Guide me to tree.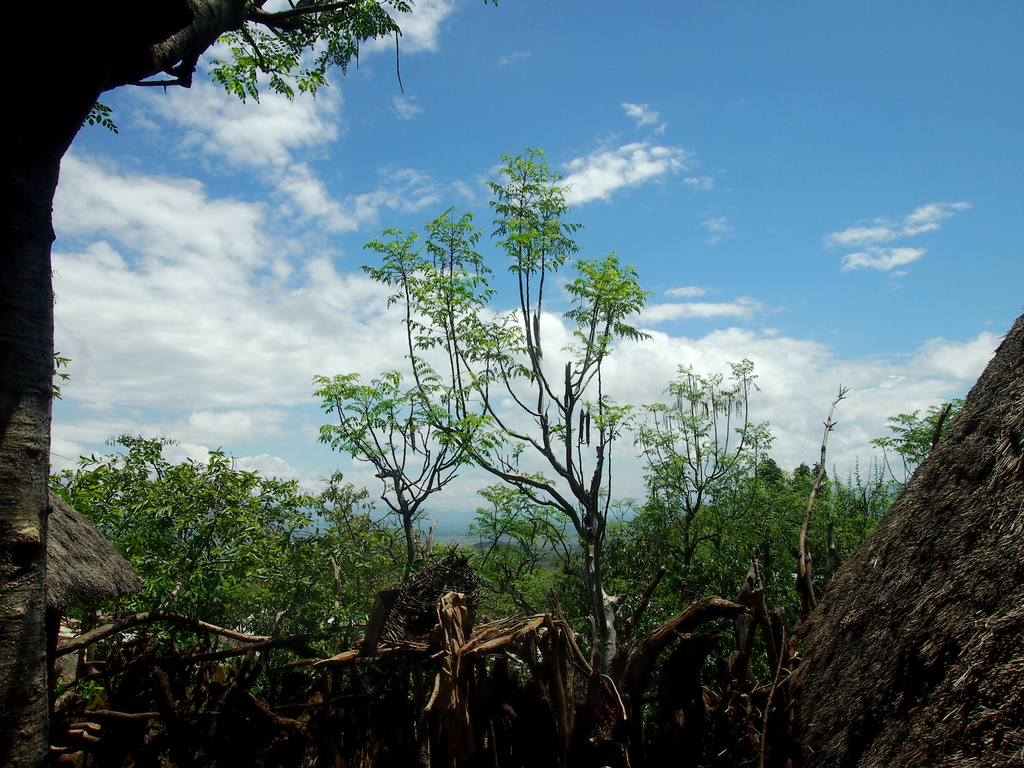
Guidance: (left=0, top=0, right=503, bottom=767).
